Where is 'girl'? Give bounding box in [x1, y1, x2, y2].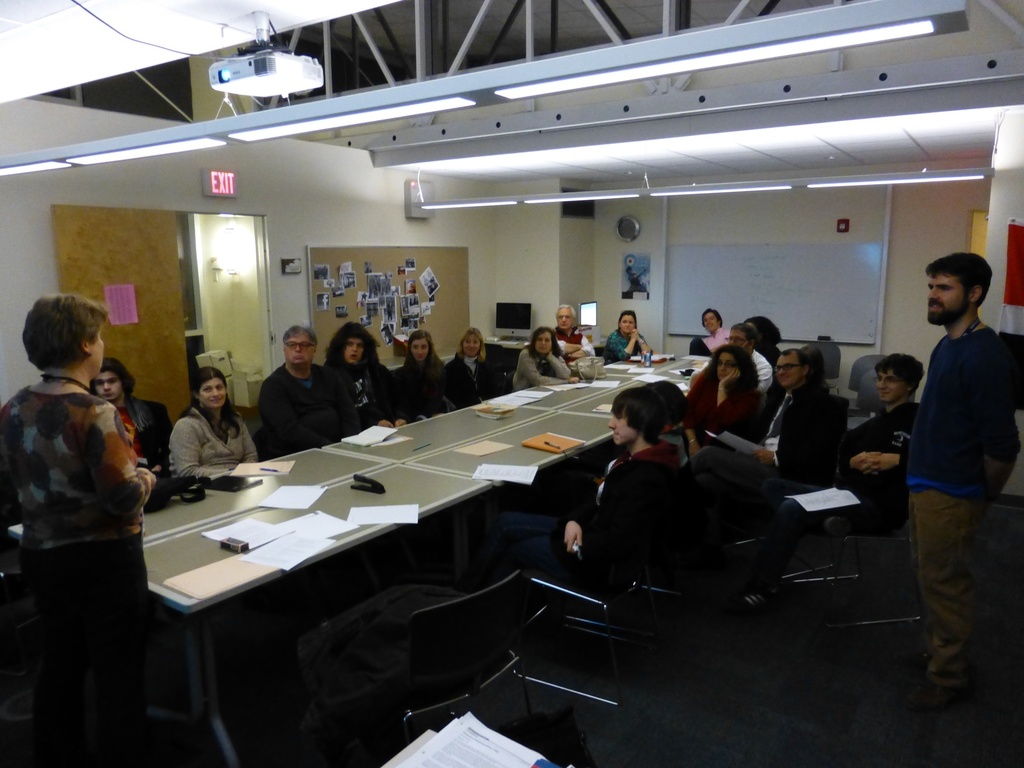
[513, 328, 578, 393].
